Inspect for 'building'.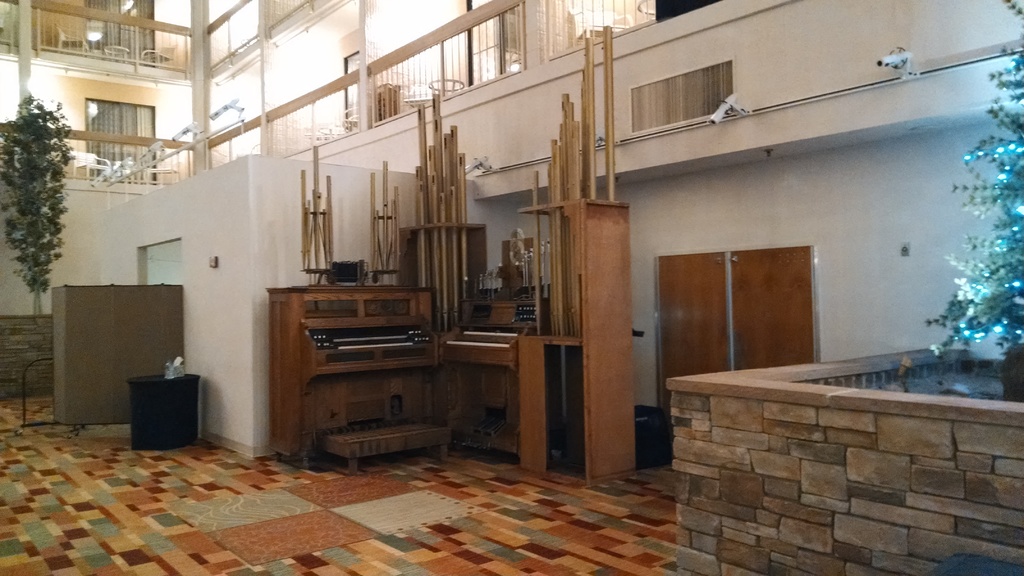
Inspection: Rect(0, 0, 1023, 575).
